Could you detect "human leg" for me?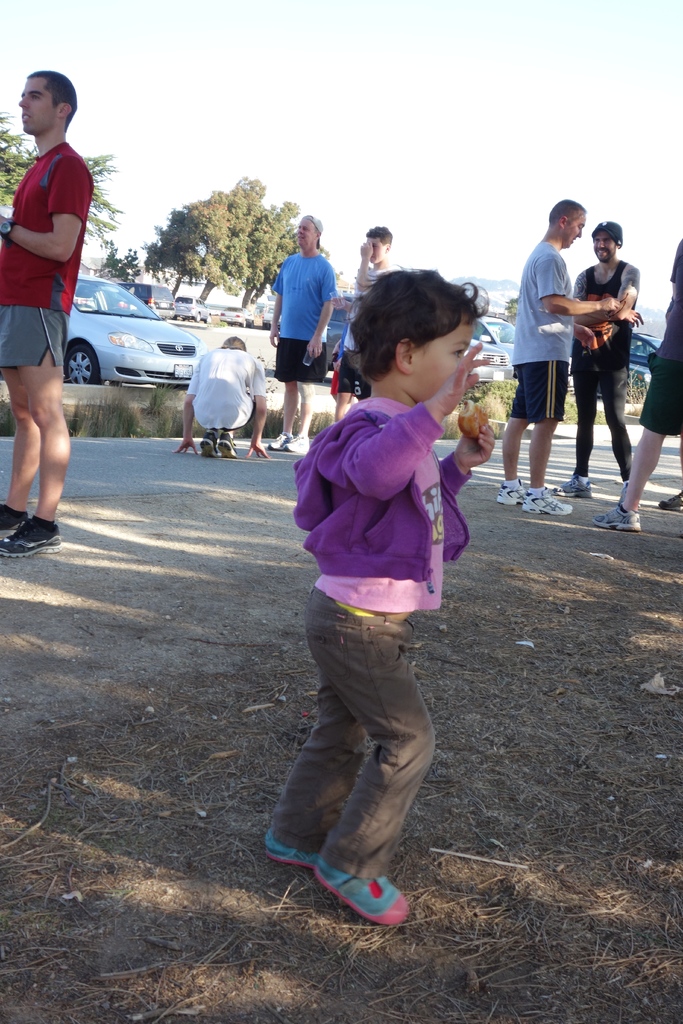
Detection result: 556:369:600:496.
